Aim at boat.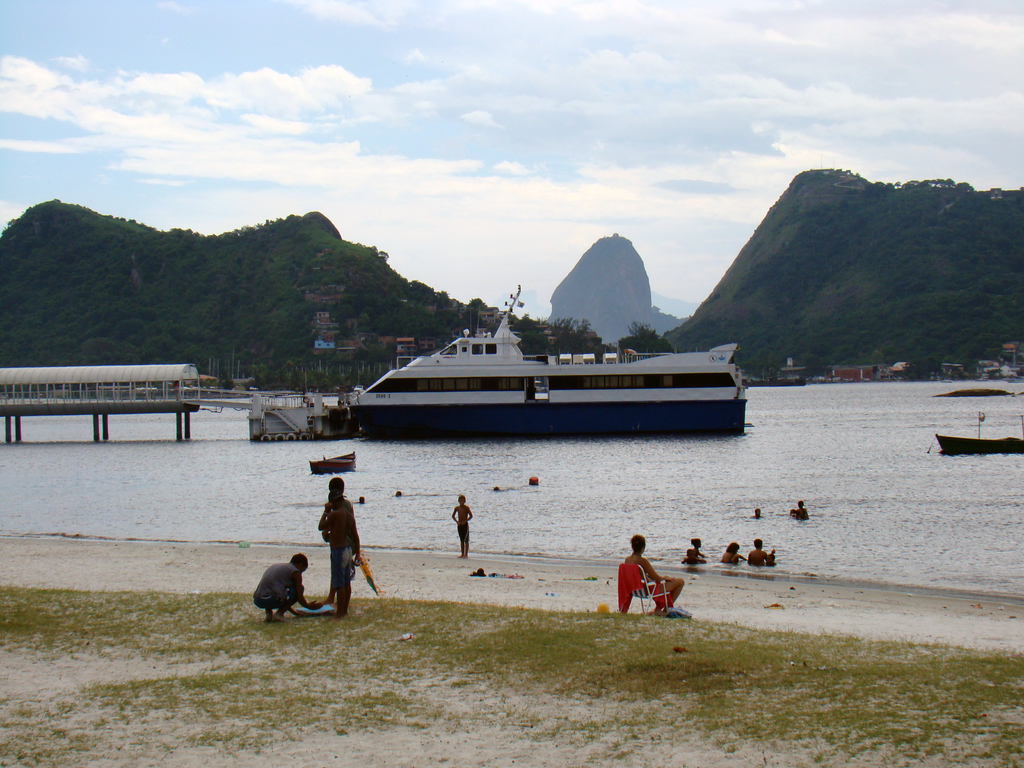
Aimed at [331,296,754,447].
